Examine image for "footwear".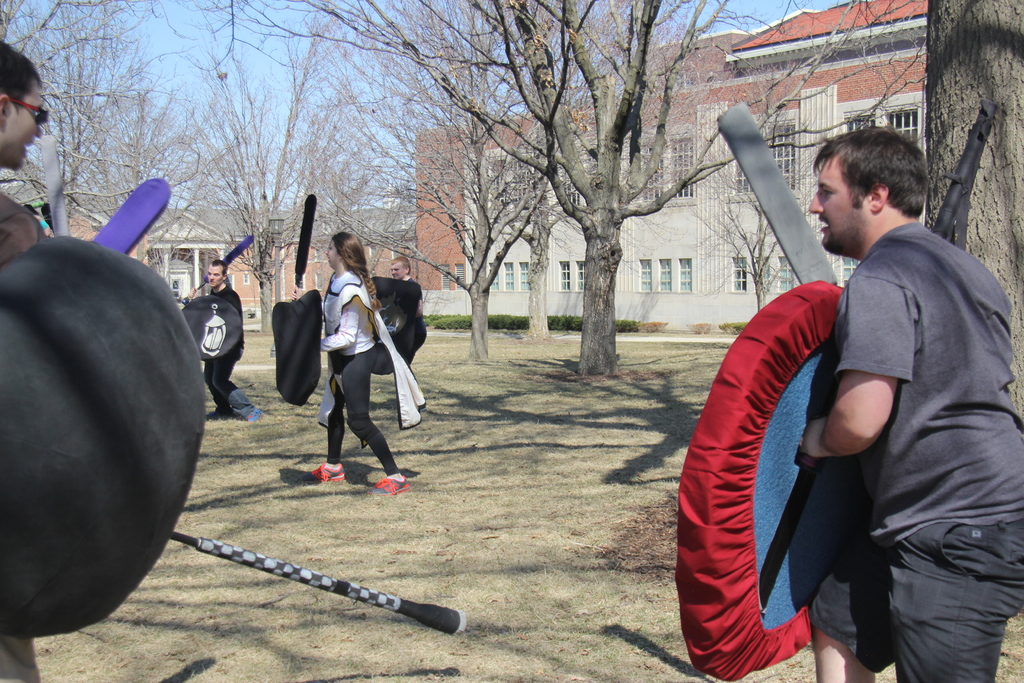
Examination result: (309,458,340,482).
